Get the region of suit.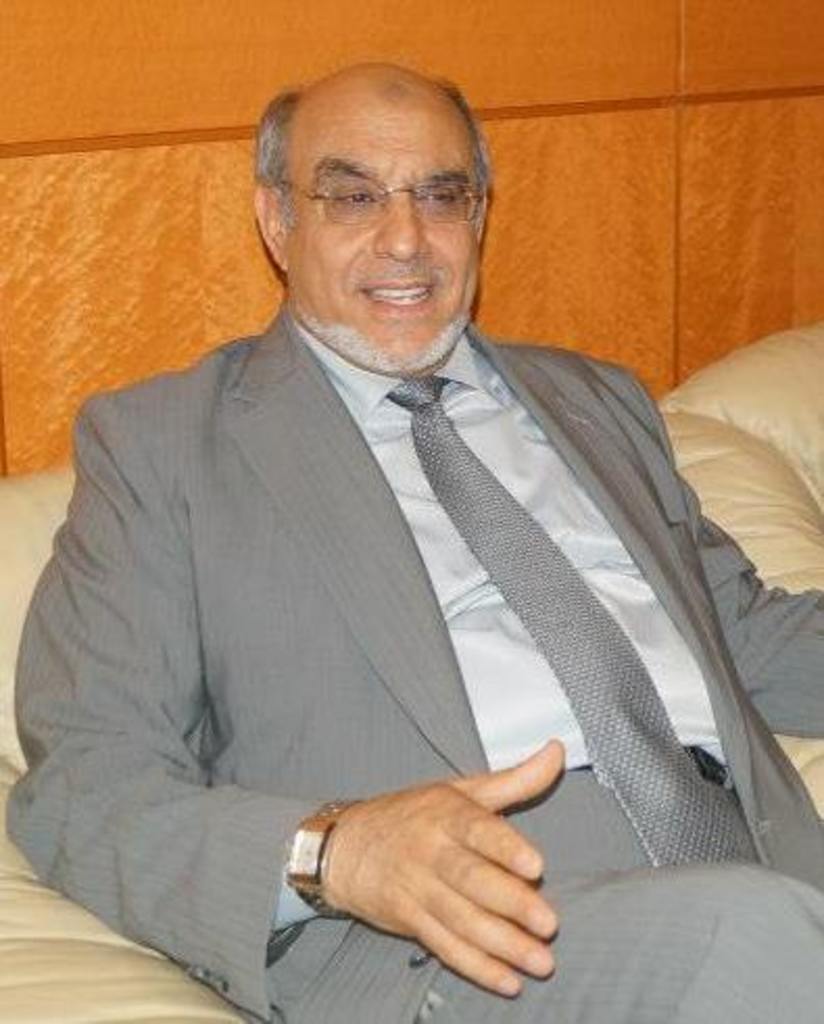
33, 150, 766, 993.
